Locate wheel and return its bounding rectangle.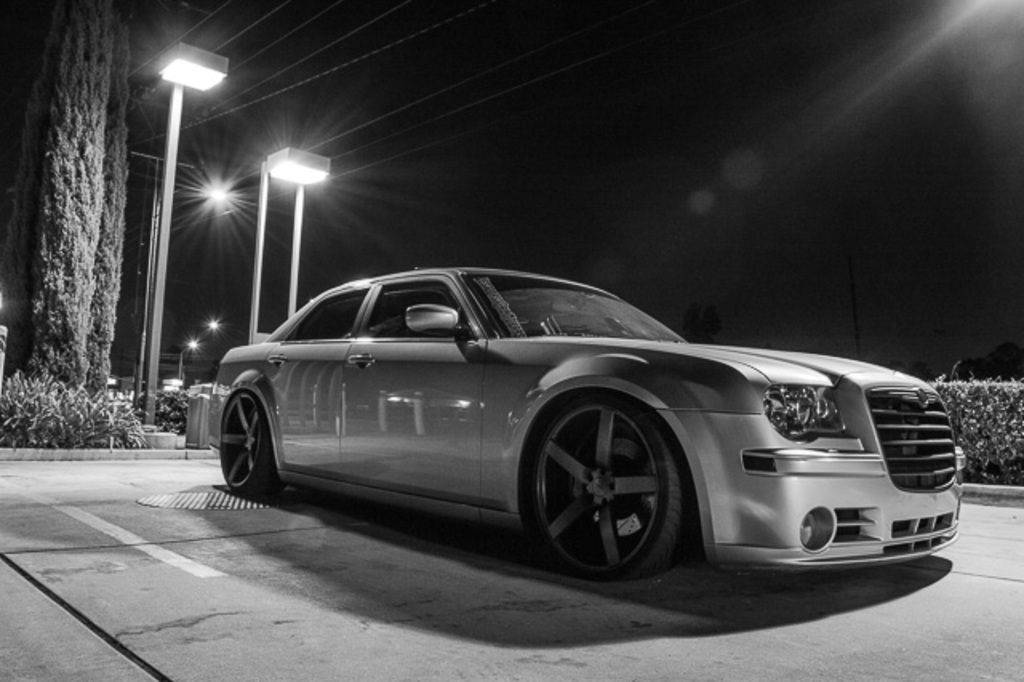
detection(216, 394, 277, 495).
